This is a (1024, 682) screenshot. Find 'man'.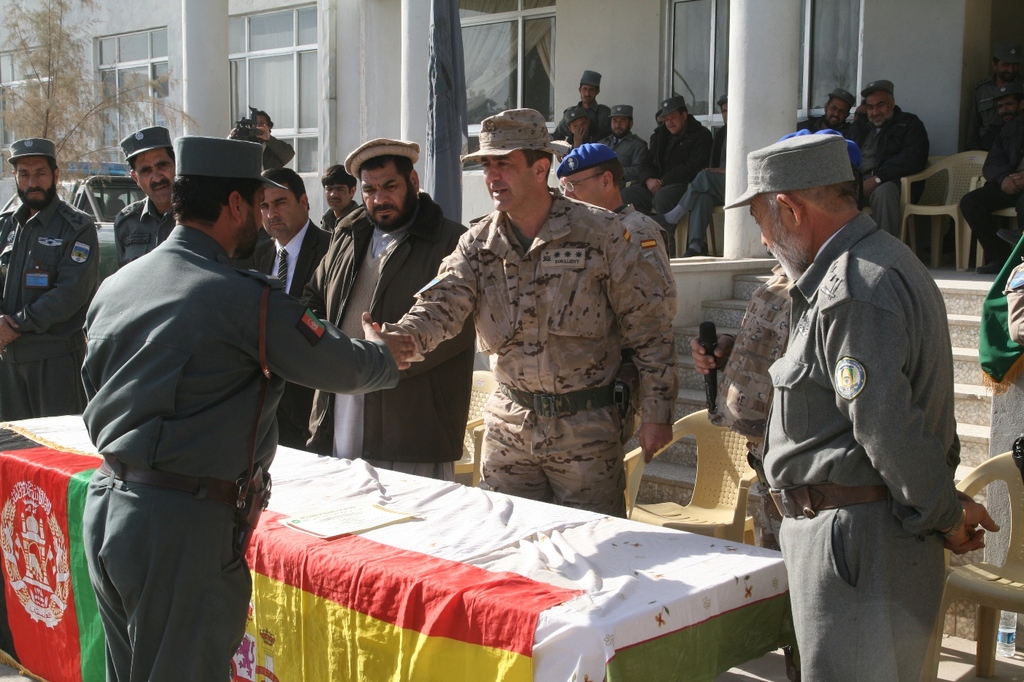
Bounding box: {"left": 113, "top": 124, "right": 175, "bottom": 270}.
